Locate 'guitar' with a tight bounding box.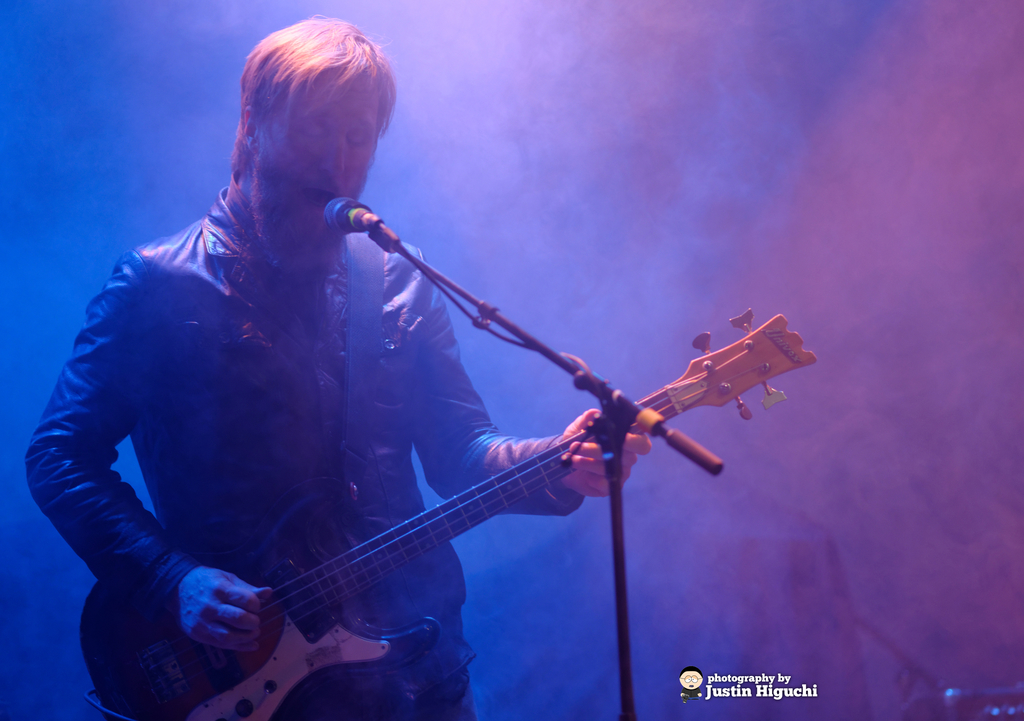
detection(75, 305, 819, 720).
